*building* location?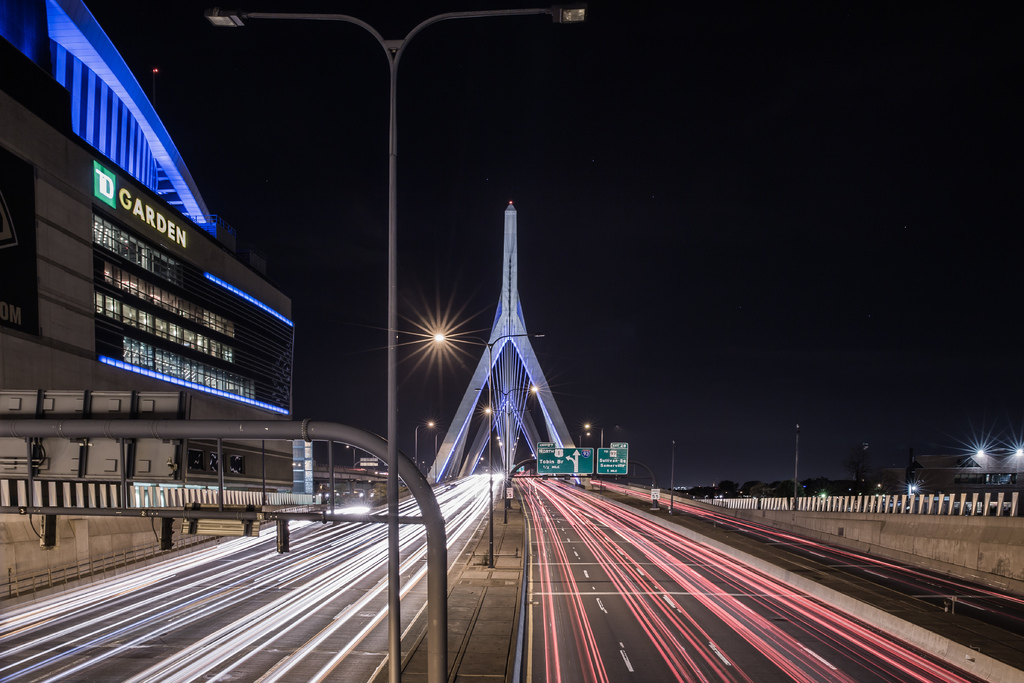
(x1=0, y1=0, x2=294, y2=508)
